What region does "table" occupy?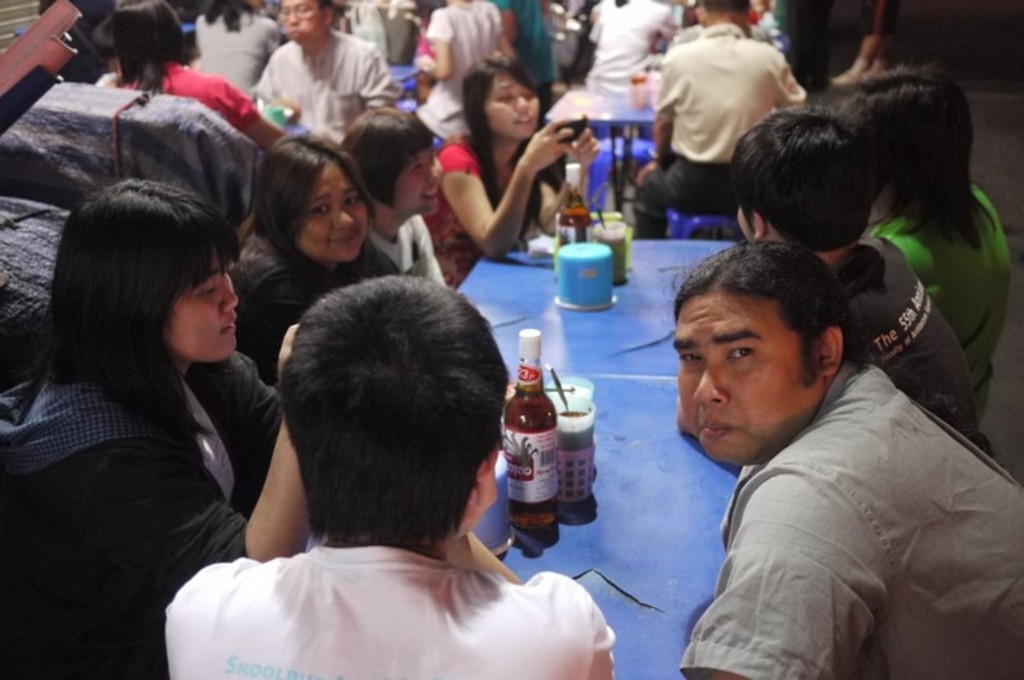
(546,85,661,209).
